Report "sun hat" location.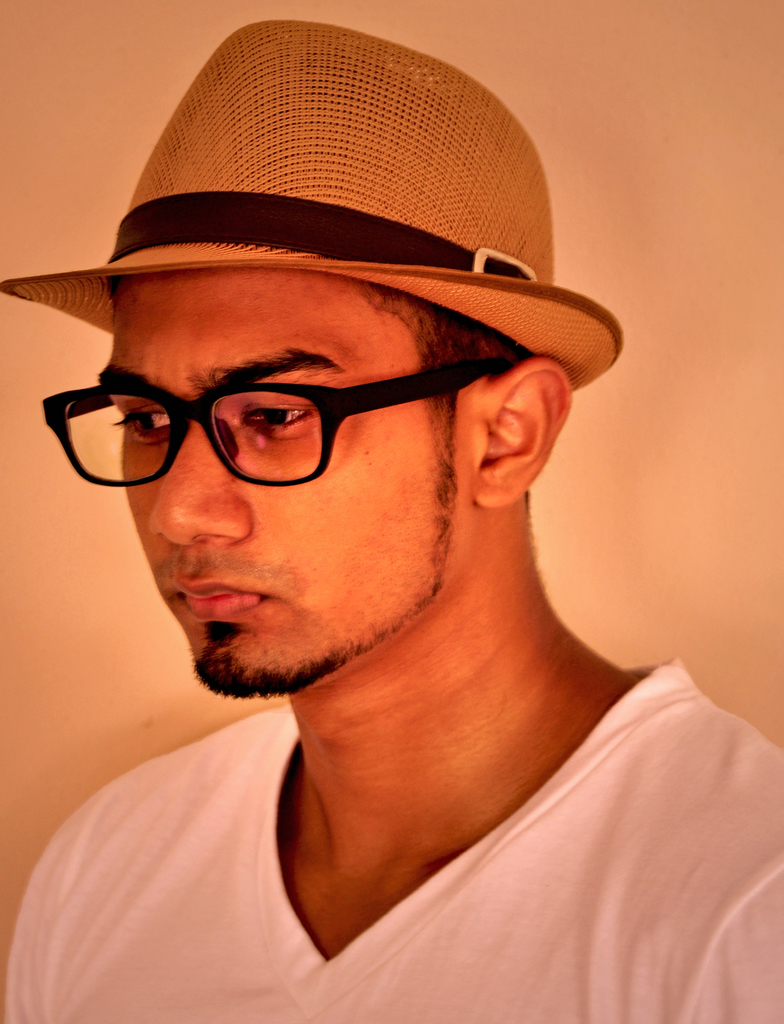
Report: 0 12 632 410.
